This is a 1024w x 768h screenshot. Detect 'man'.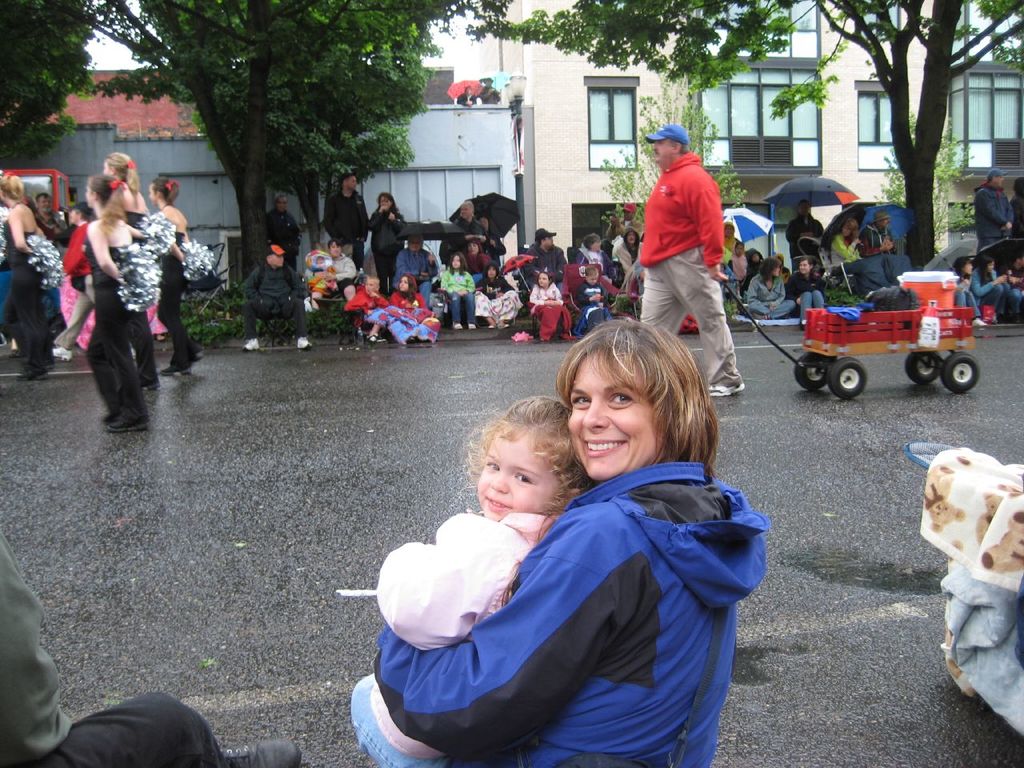
box=[0, 522, 306, 767].
